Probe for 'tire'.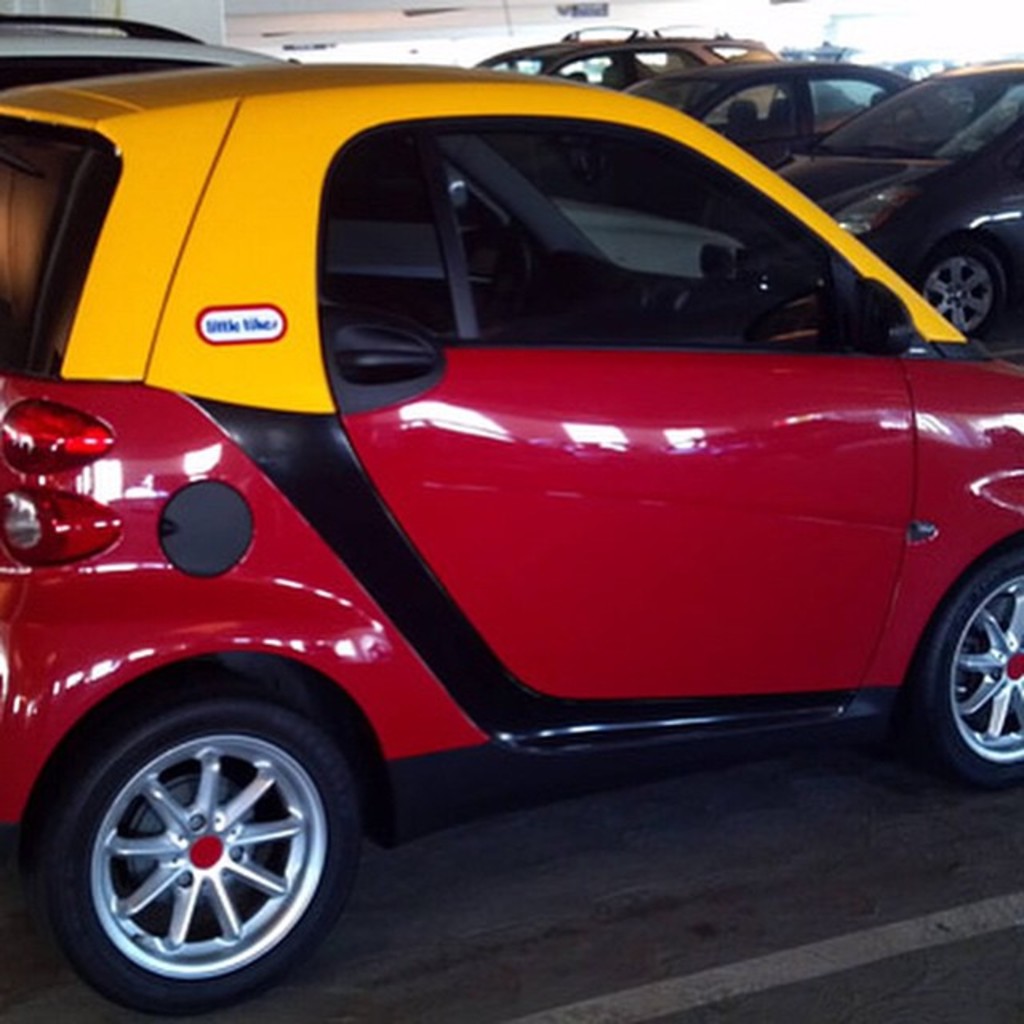
Probe result: select_region(16, 672, 366, 1018).
